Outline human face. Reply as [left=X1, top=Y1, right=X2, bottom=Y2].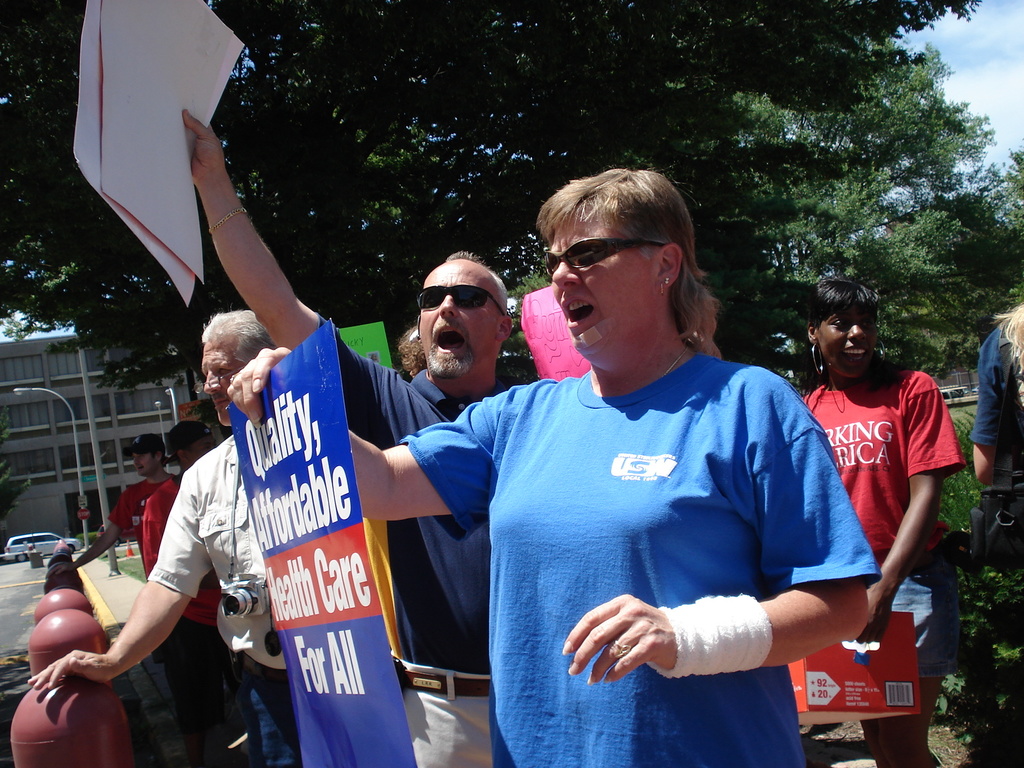
[left=817, top=305, right=876, bottom=380].
